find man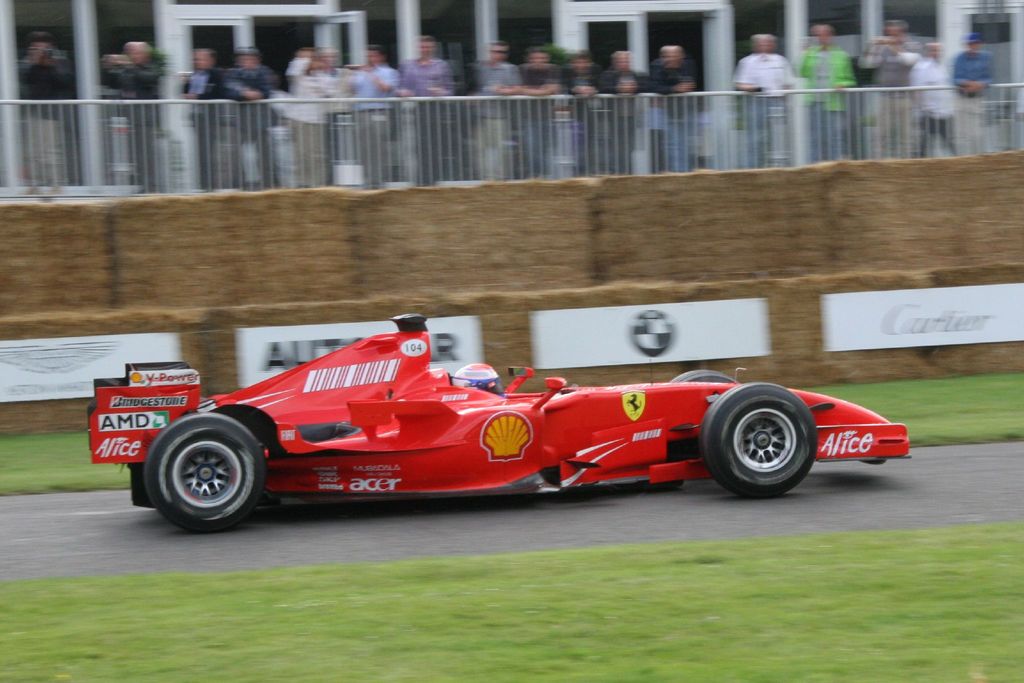
pyautogui.locateOnScreen(904, 40, 956, 168)
